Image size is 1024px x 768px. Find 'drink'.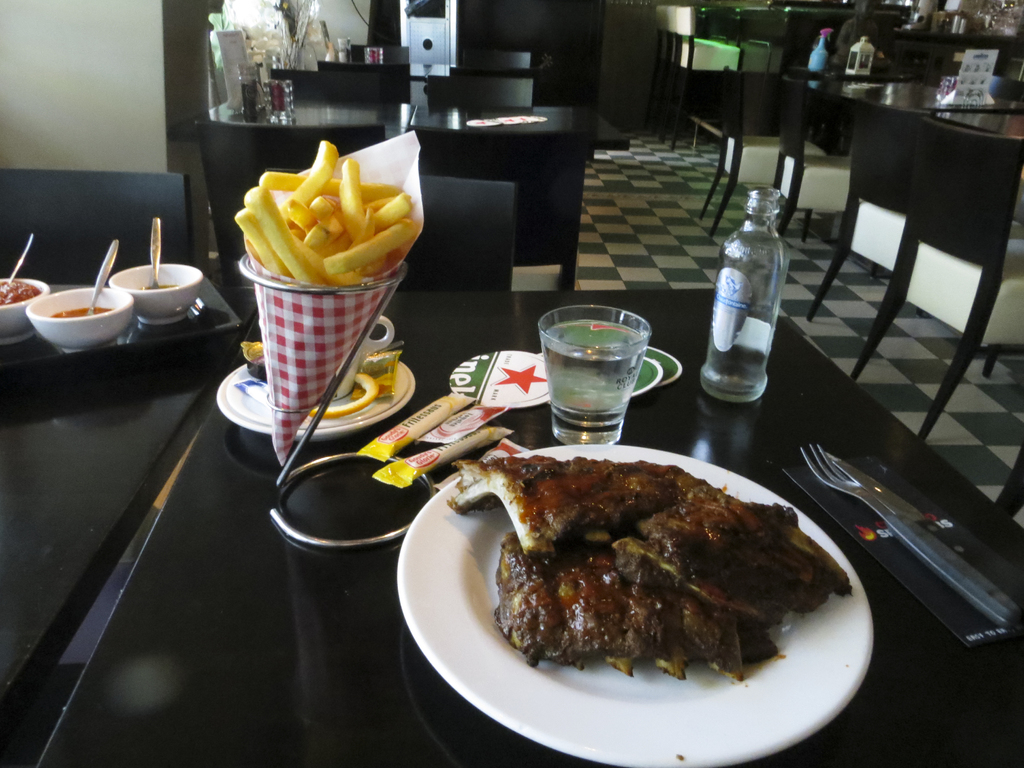
bbox(528, 301, 659, 451).
